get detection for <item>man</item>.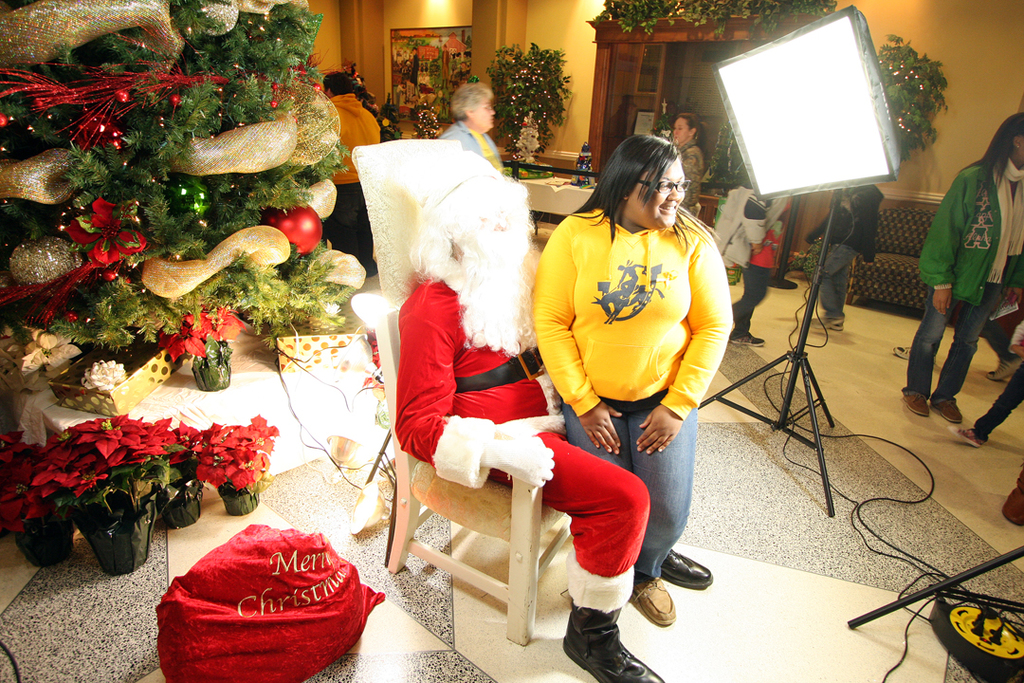
Detection: [317, 70, 380, 265].
